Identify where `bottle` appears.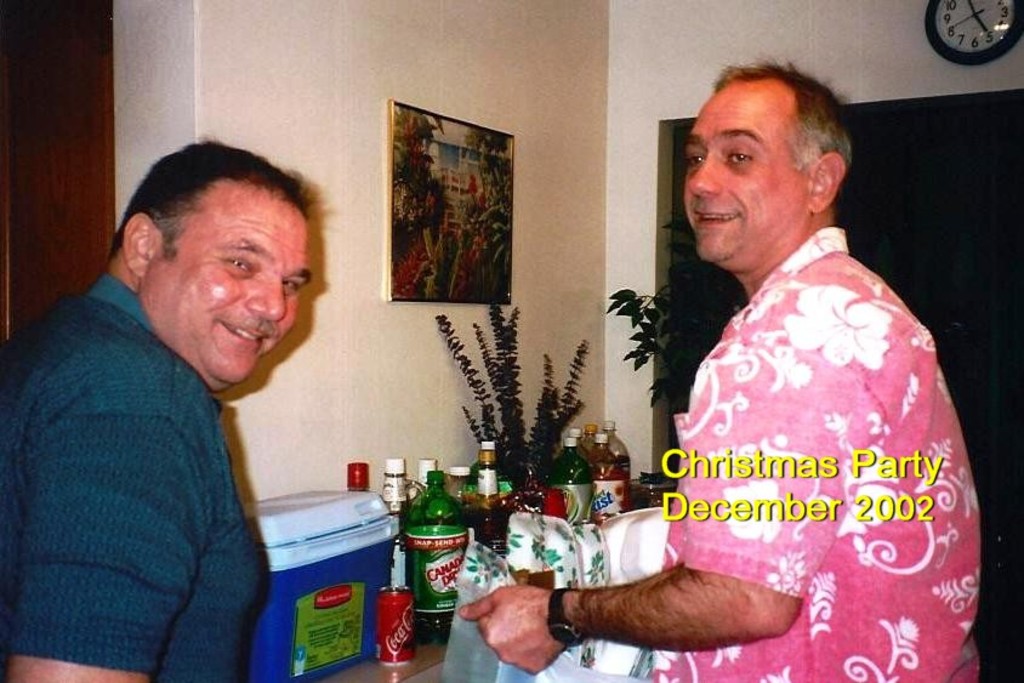
Appears at [417,456,439,484].
